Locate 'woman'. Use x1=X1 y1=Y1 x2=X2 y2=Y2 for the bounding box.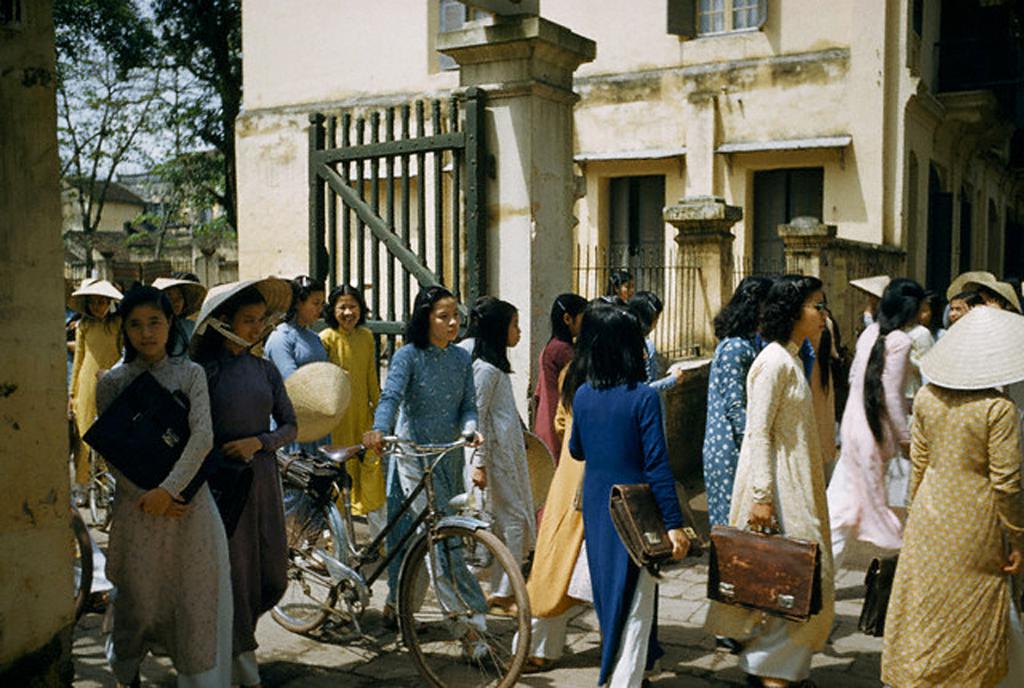
x1=182 y1=273 x2=297 y2=687.
